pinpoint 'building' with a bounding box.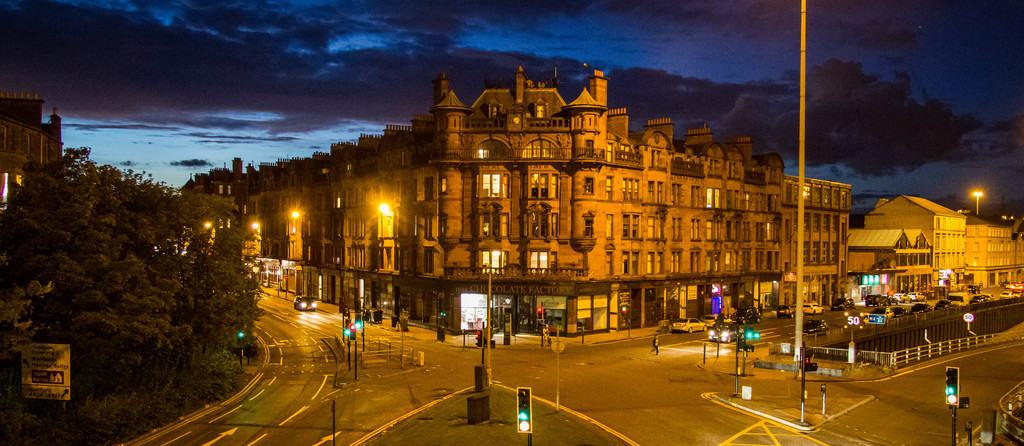
crop(0, 92, 65, 213).
